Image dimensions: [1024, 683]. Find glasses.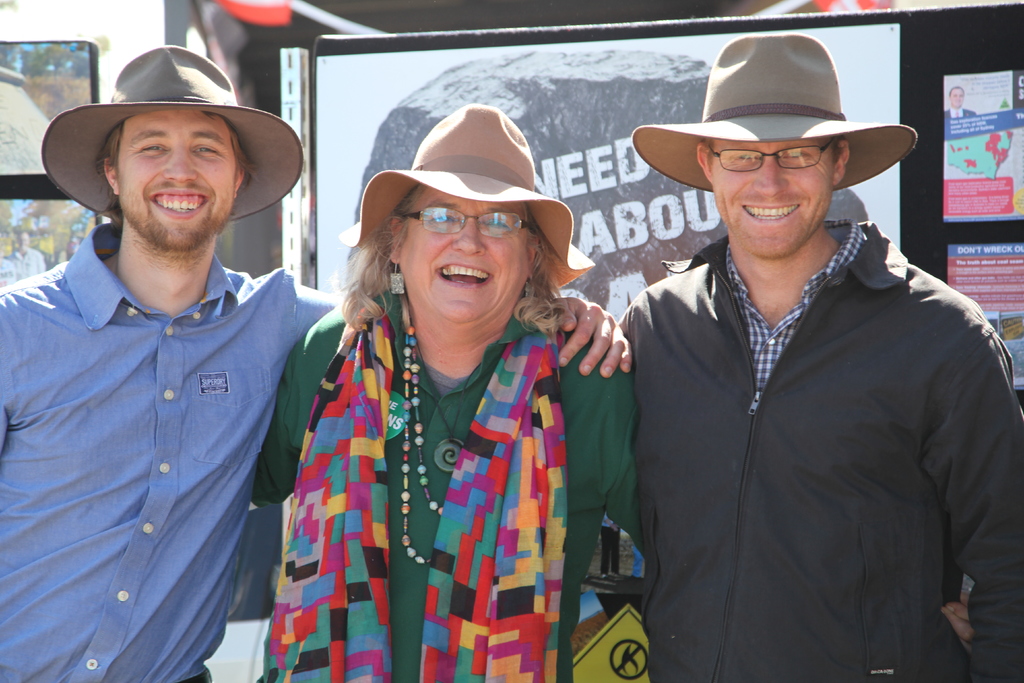
<box>392,197,558,242</box>.
